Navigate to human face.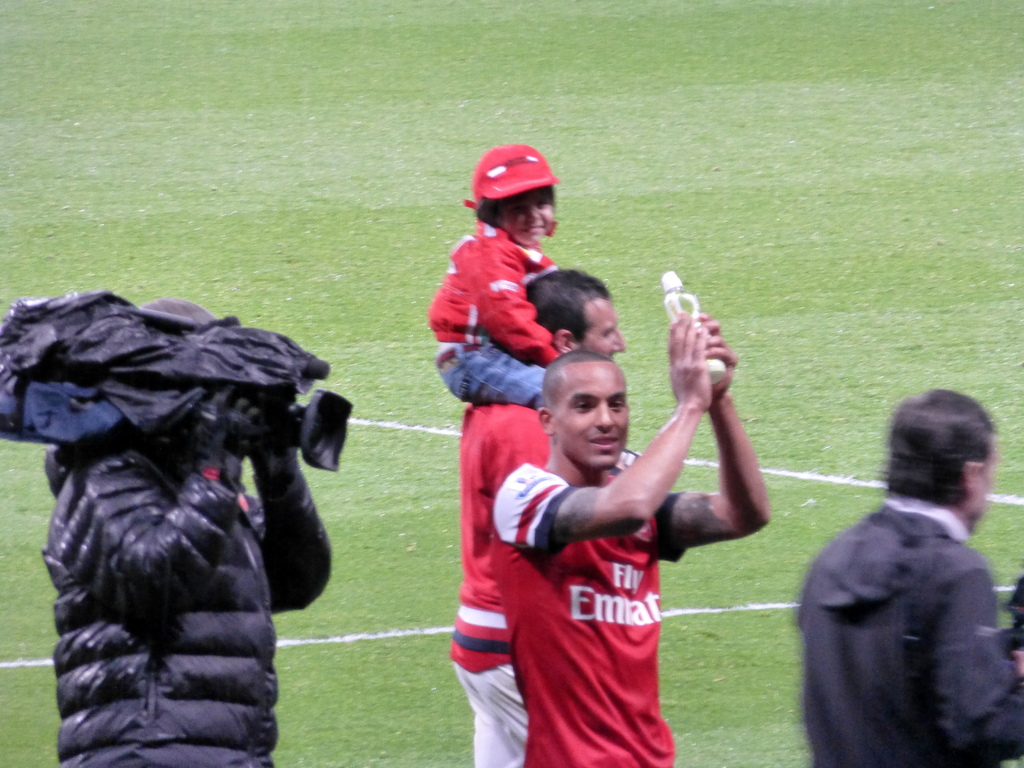
Navigation target: rect(970, 441, 996, 528).
